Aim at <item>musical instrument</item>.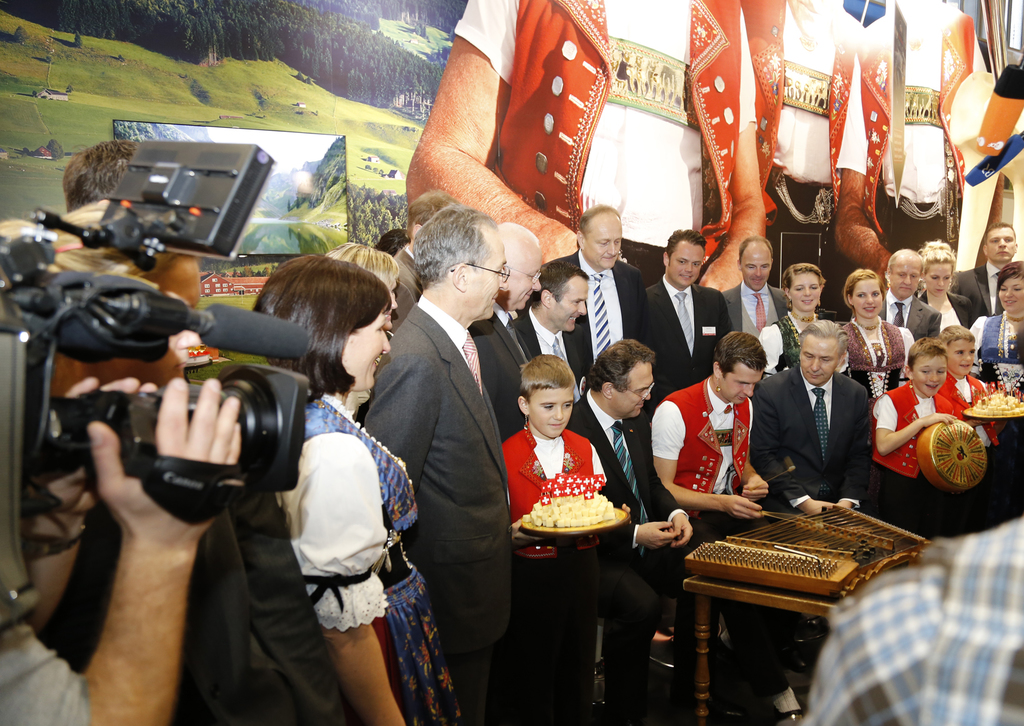
Aimed at <box>678,497,936,602</box>.
